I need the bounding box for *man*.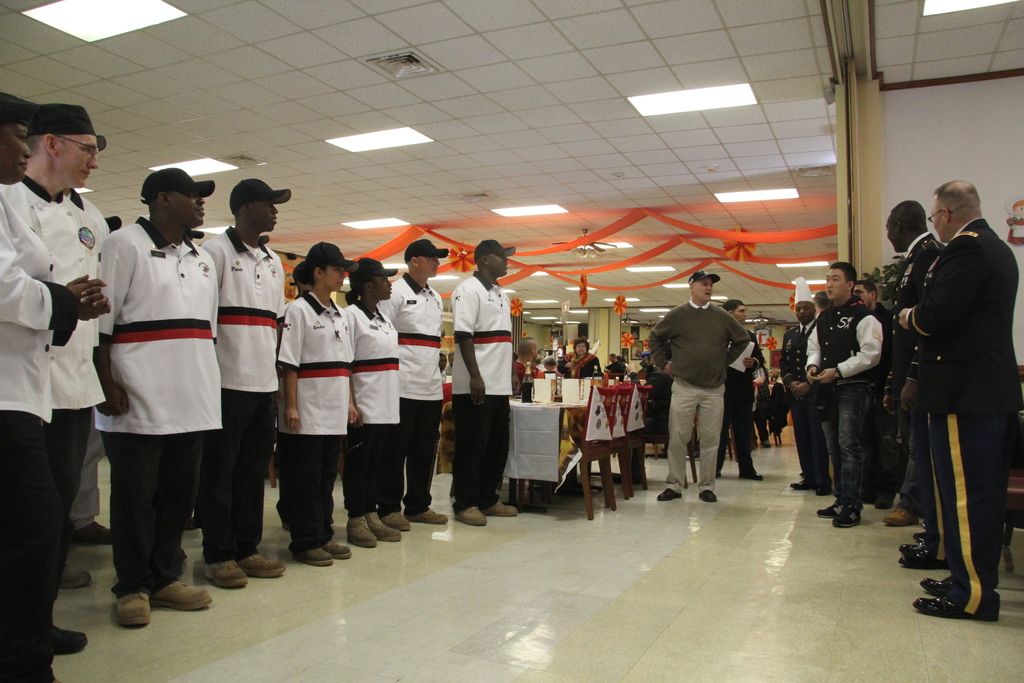
Here it is: (19,103,118,646).
